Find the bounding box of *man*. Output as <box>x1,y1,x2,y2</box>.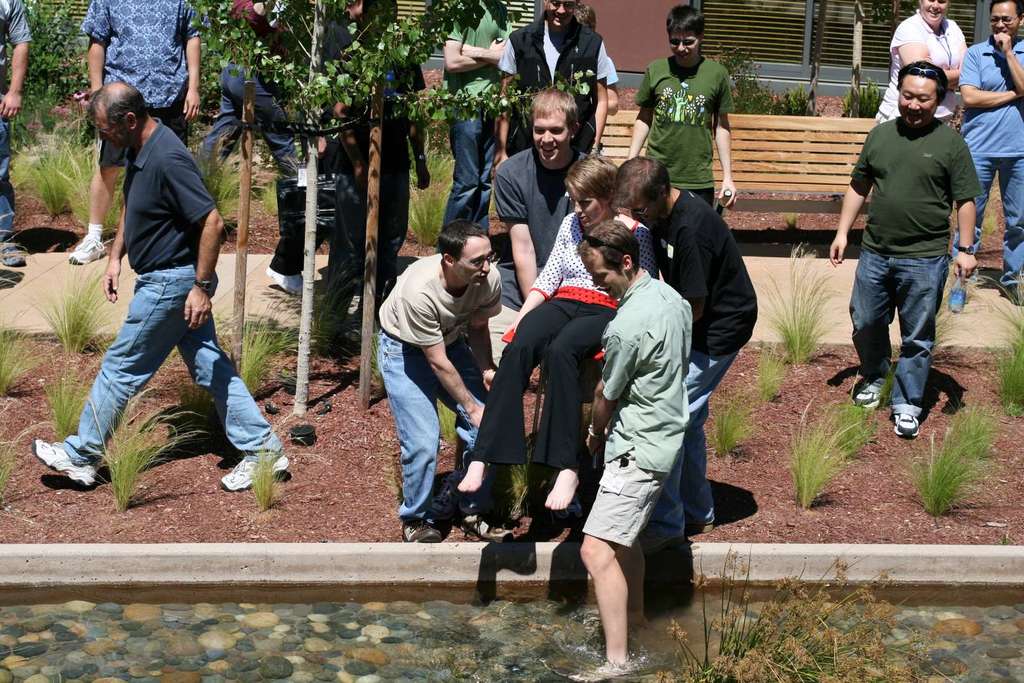
<box>614,158,756,545</box>.
